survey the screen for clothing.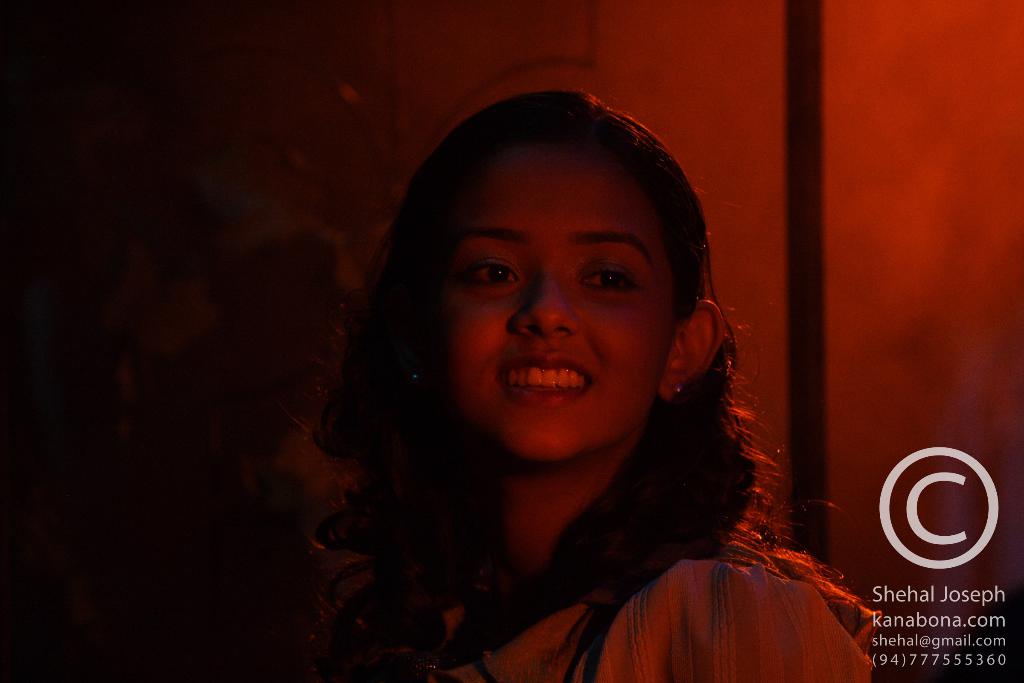
Survey found: 322 550 883 682.
